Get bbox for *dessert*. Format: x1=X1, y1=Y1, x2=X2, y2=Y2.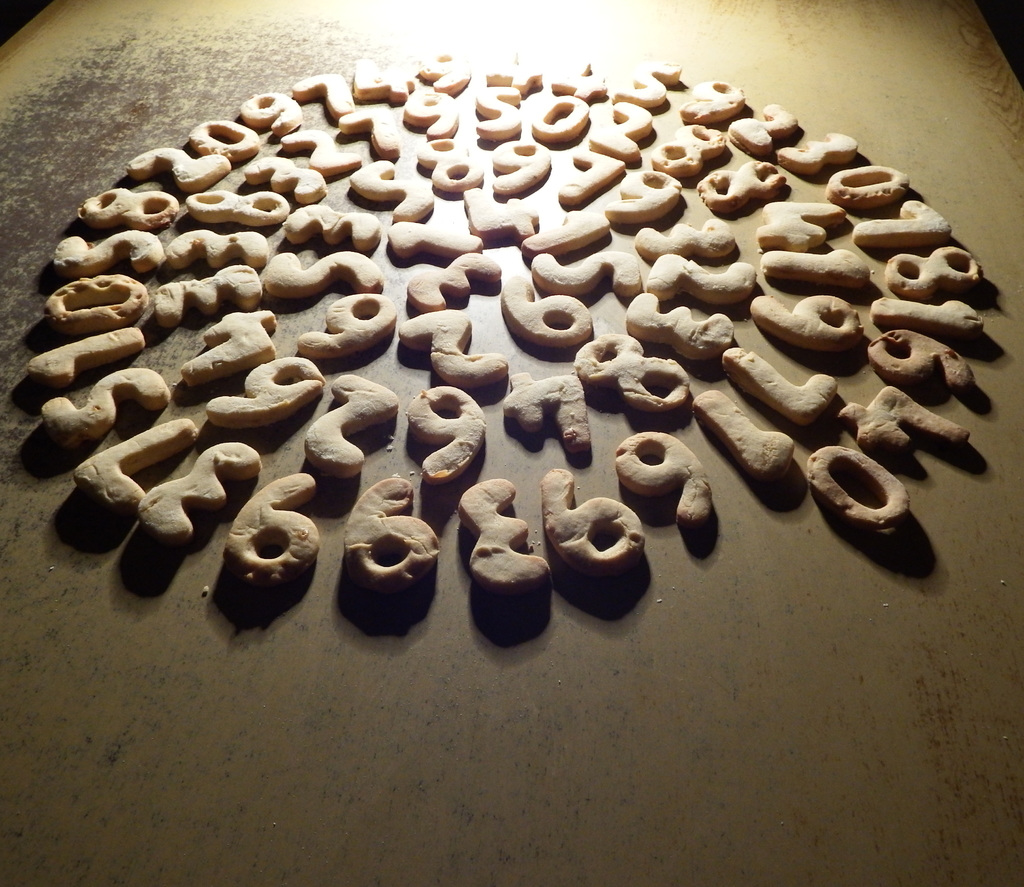
x1=157, y1=227, x2=273, y2=269.
